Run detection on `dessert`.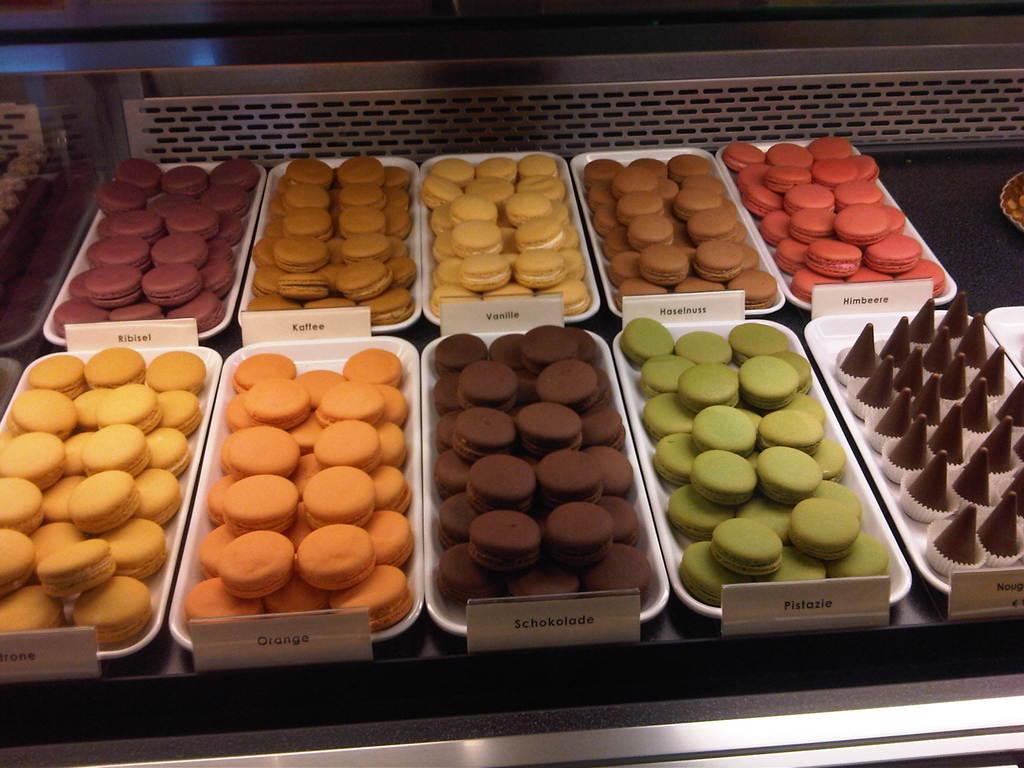
Result: Rect(384, 192, 419, 207).
